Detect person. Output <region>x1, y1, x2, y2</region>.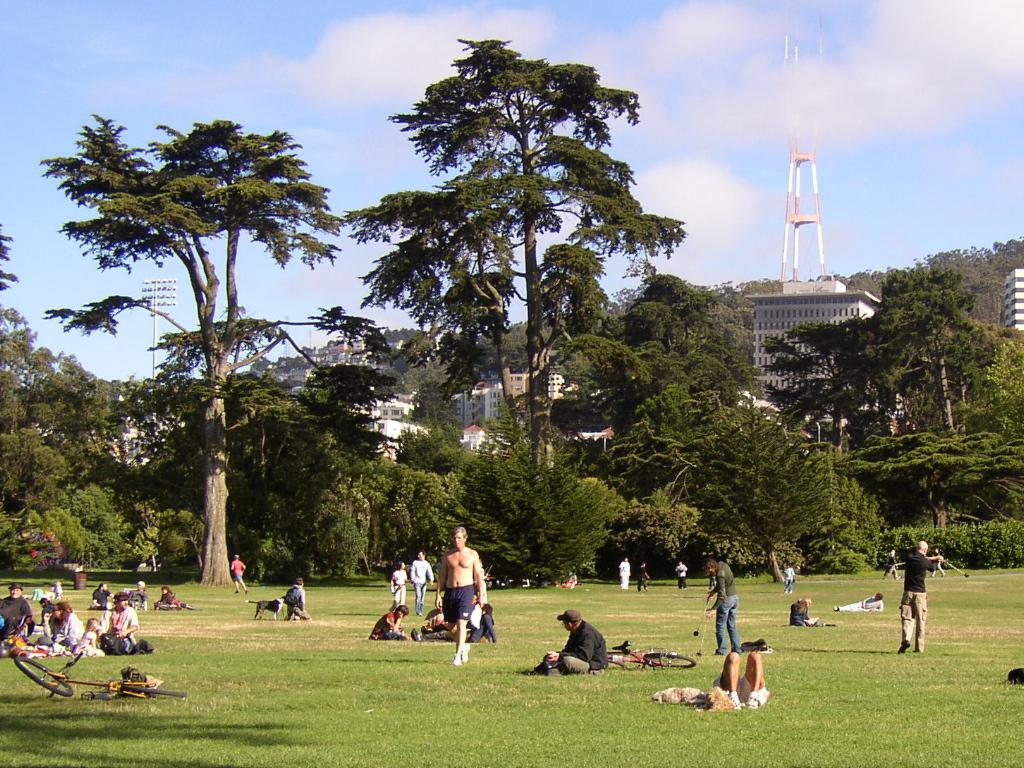
<region>899, 540, 943, 653</region>.
